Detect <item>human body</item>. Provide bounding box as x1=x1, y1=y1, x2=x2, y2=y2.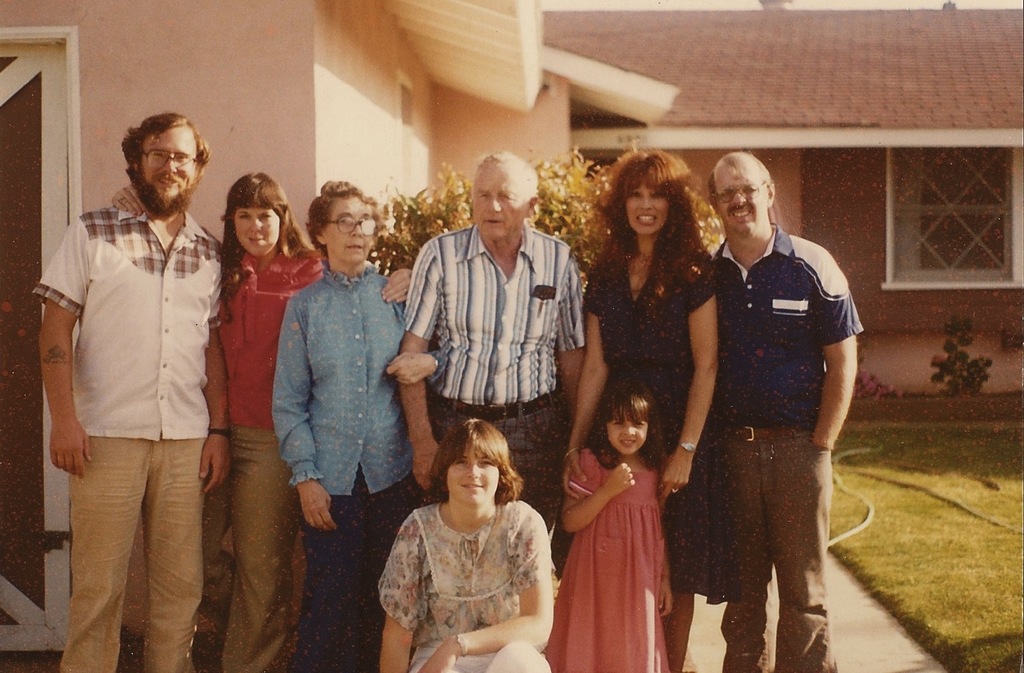
x1=562, y1=231, x2=712, y2=672.
